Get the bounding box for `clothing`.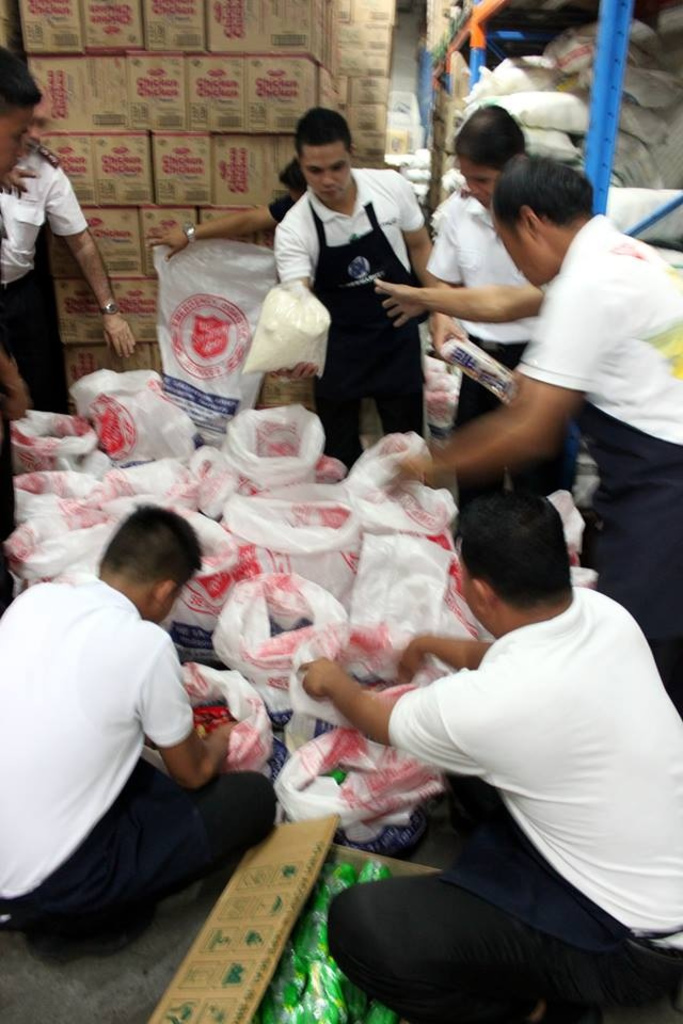
(left=519, top=197, right=680, bottom=706).
